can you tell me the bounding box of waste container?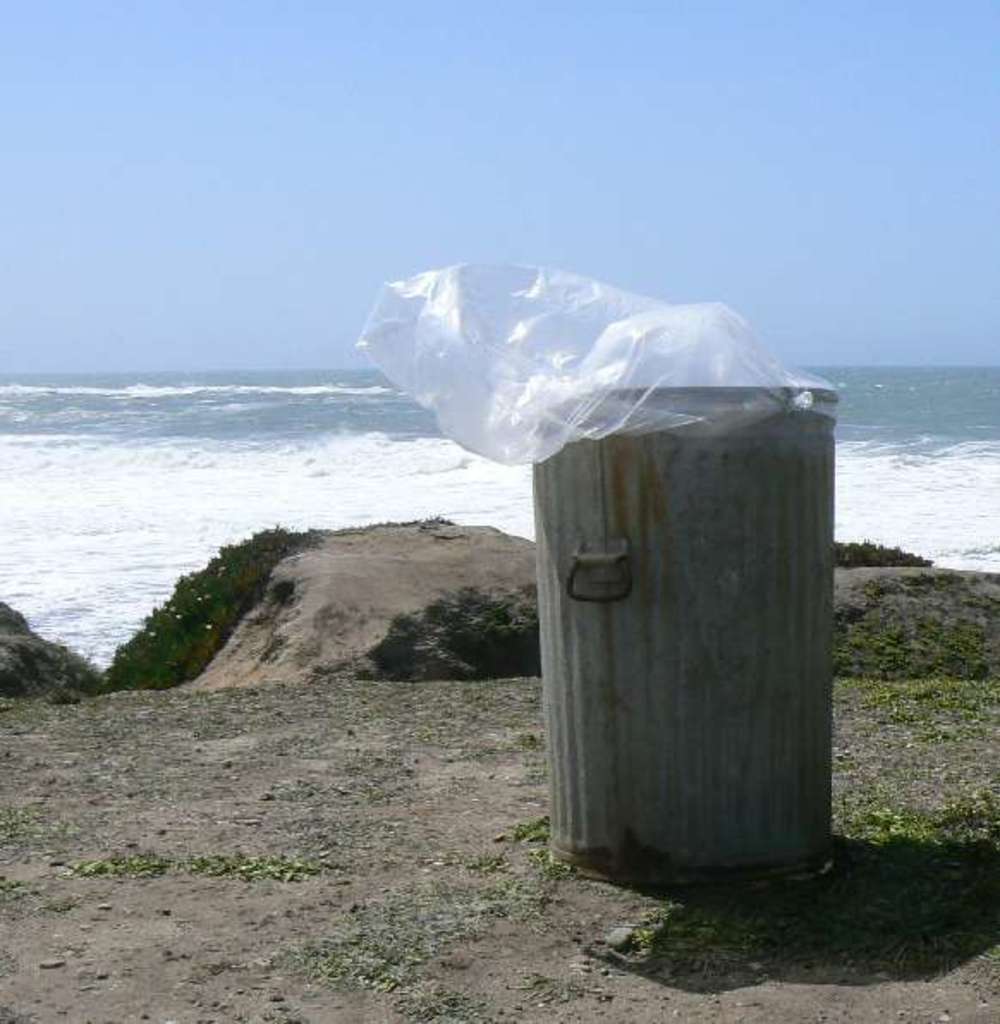
414,294,887,900.
